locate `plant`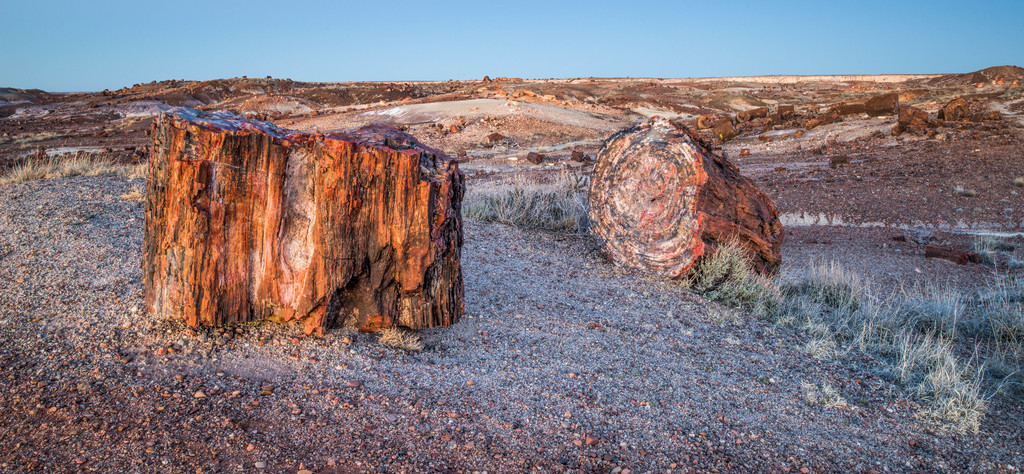
detection(686, 218, 793, 308)
